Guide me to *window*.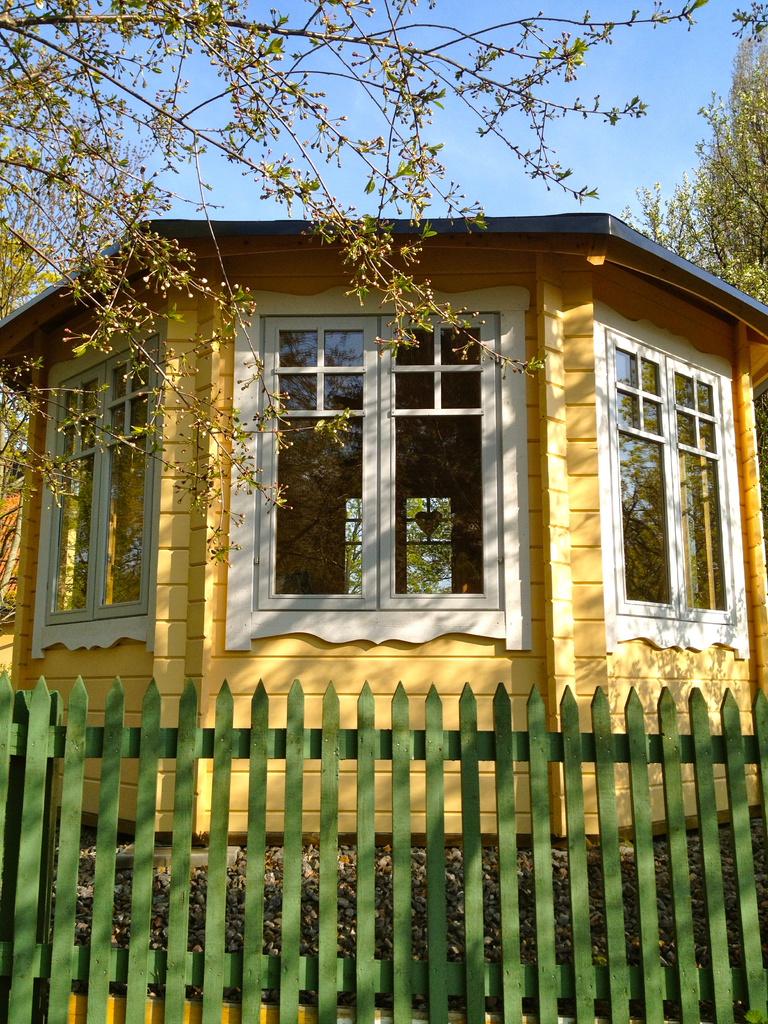
Guidance: {"x1": 589, "y1": 301, "x2": 761, "y2": 659}.
